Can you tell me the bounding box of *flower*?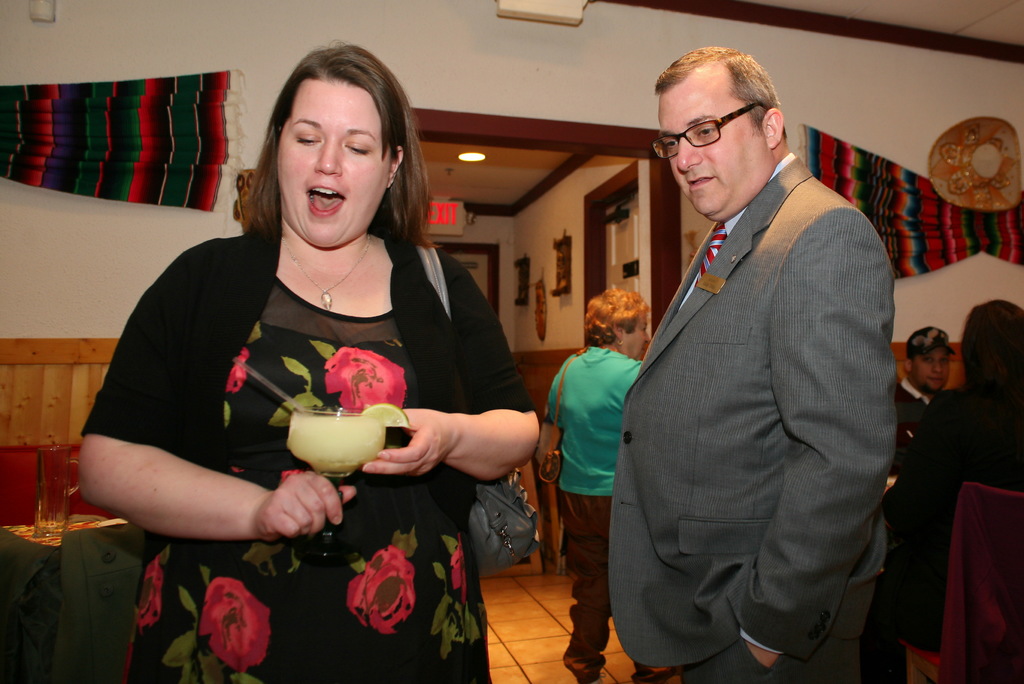
rect(335, 555, 417, 637).
